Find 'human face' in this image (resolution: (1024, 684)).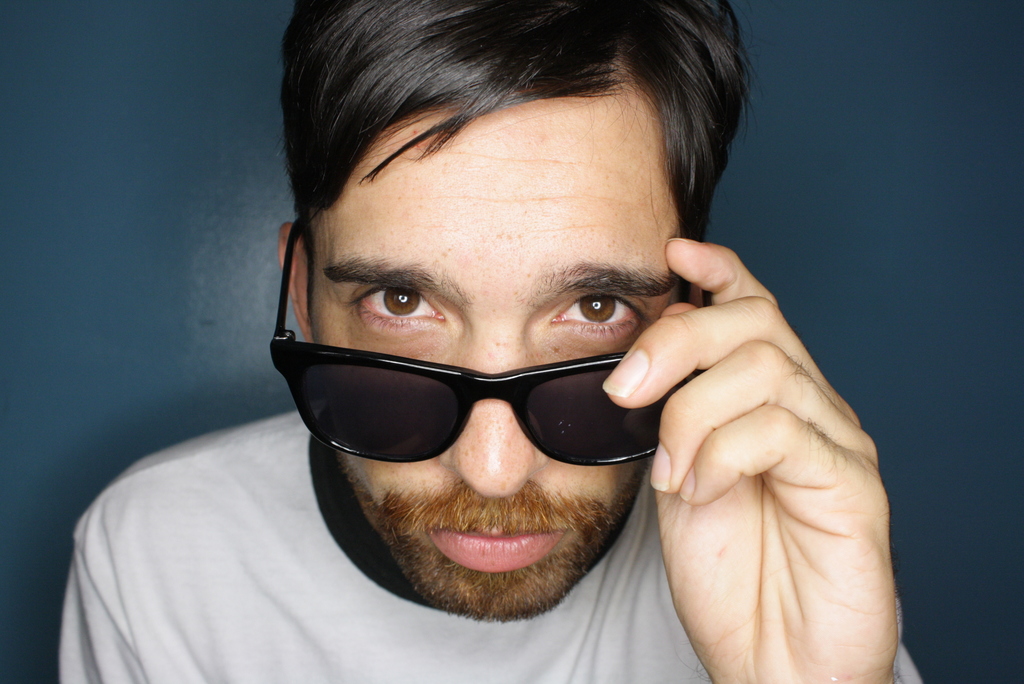
Rect(308, 68, 687, 614).
